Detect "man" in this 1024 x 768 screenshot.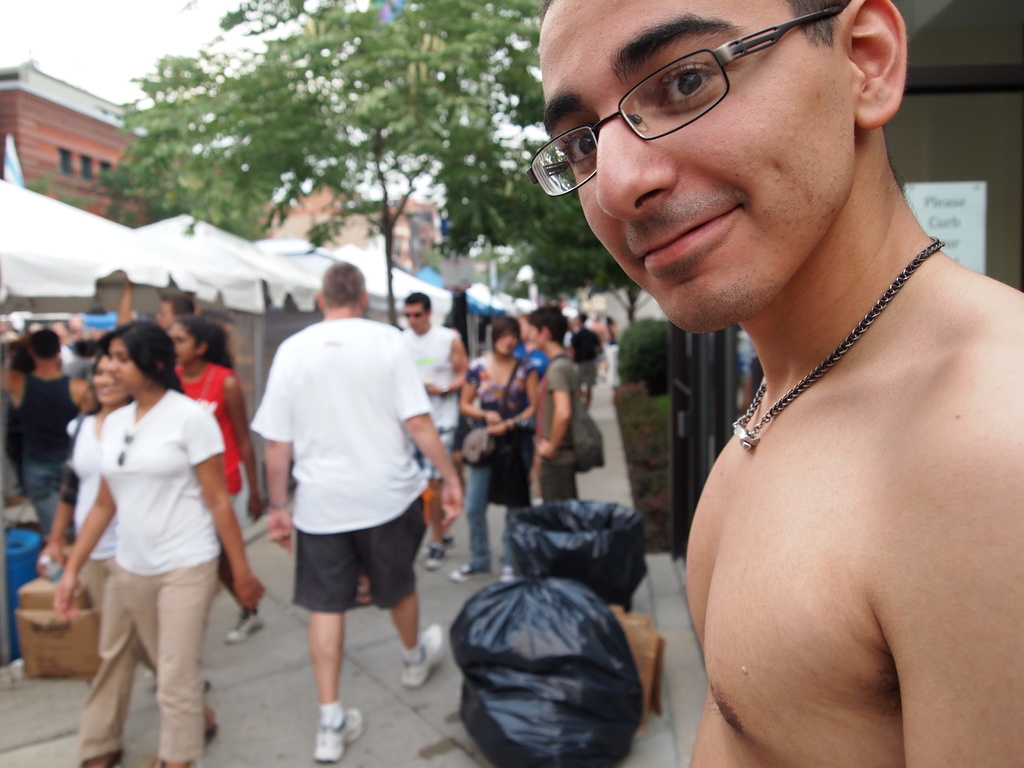
Detection: bbox=[1, 328, 96, 546].
